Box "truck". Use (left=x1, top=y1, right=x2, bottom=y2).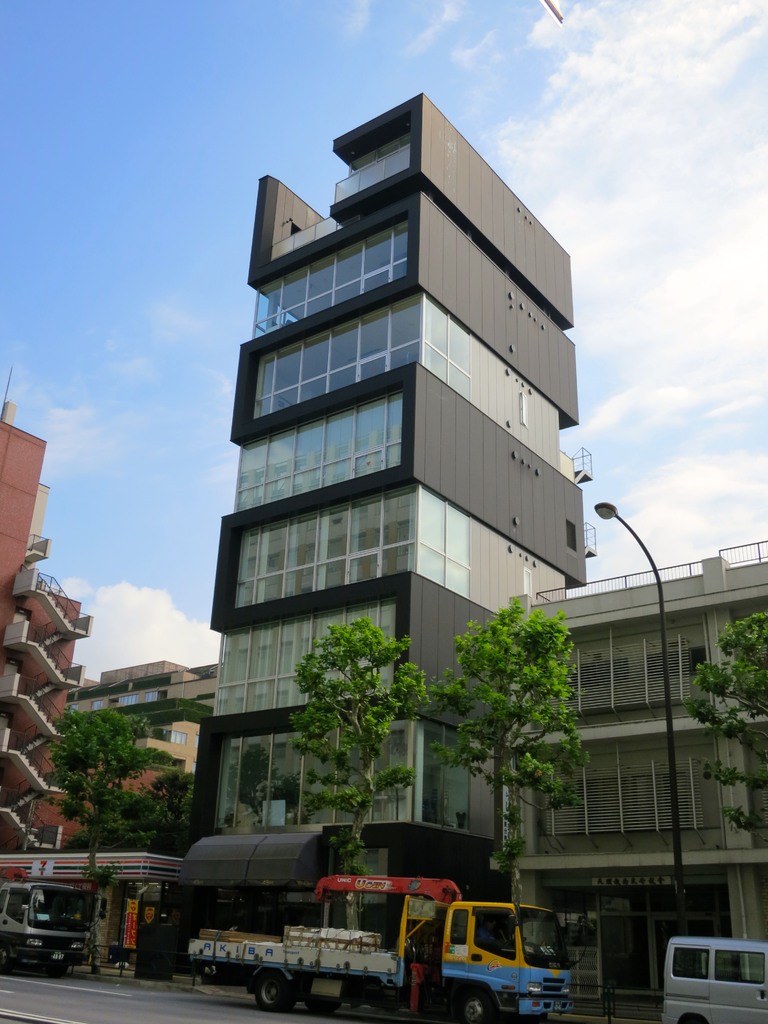
(left=193, top=879, right=605, bottom=1023).
